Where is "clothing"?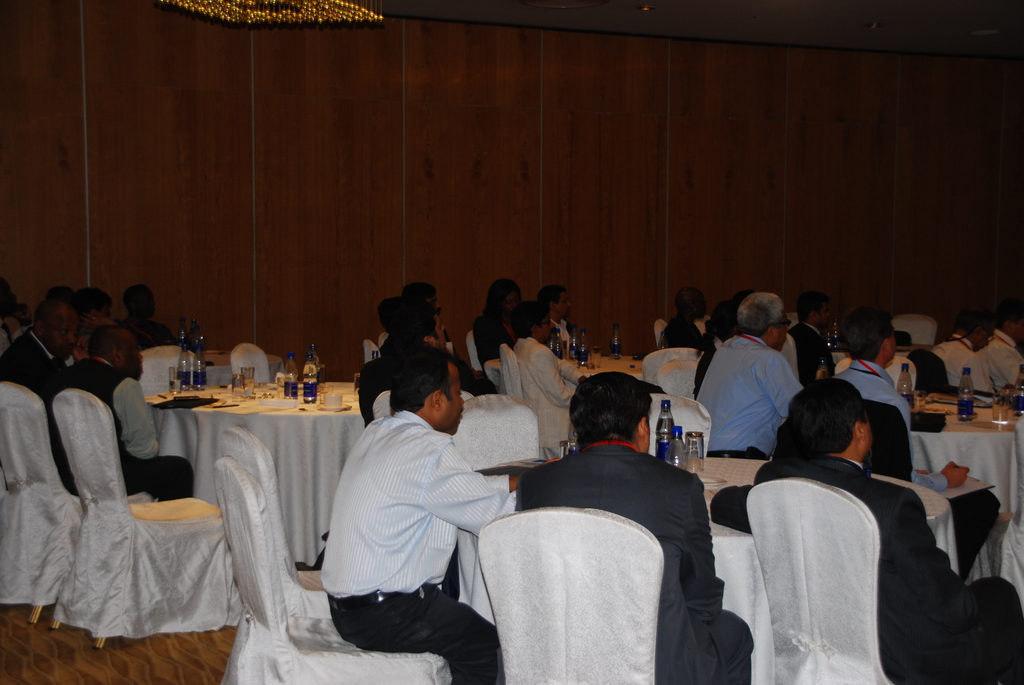
x1=39 y1=349 x2=196 y2=498.
